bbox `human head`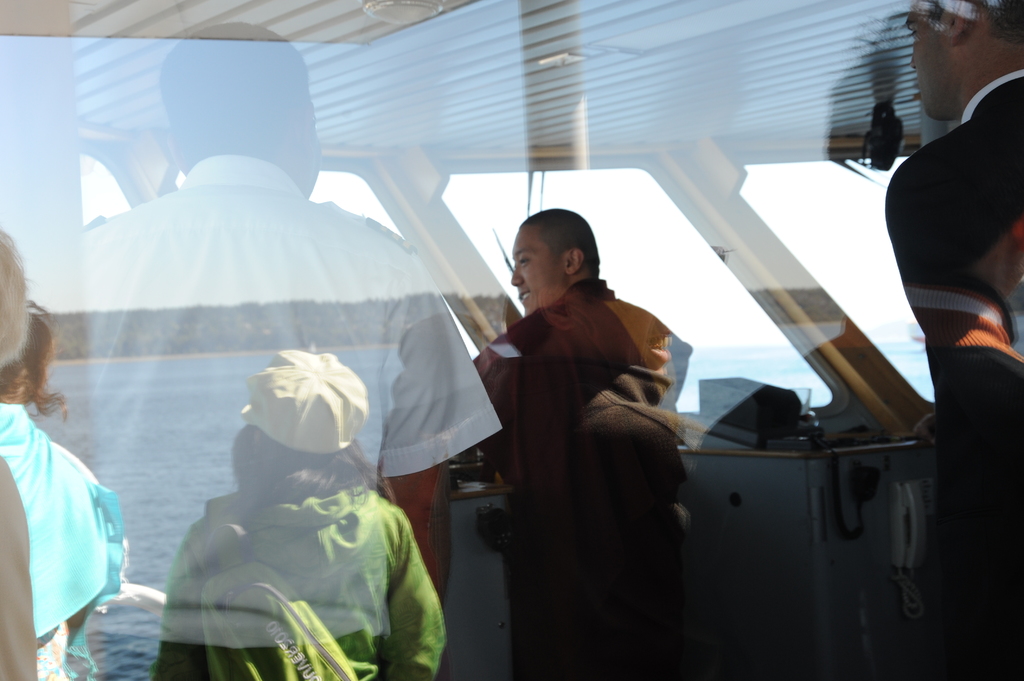
box=[905, 0, 1023, 124]
